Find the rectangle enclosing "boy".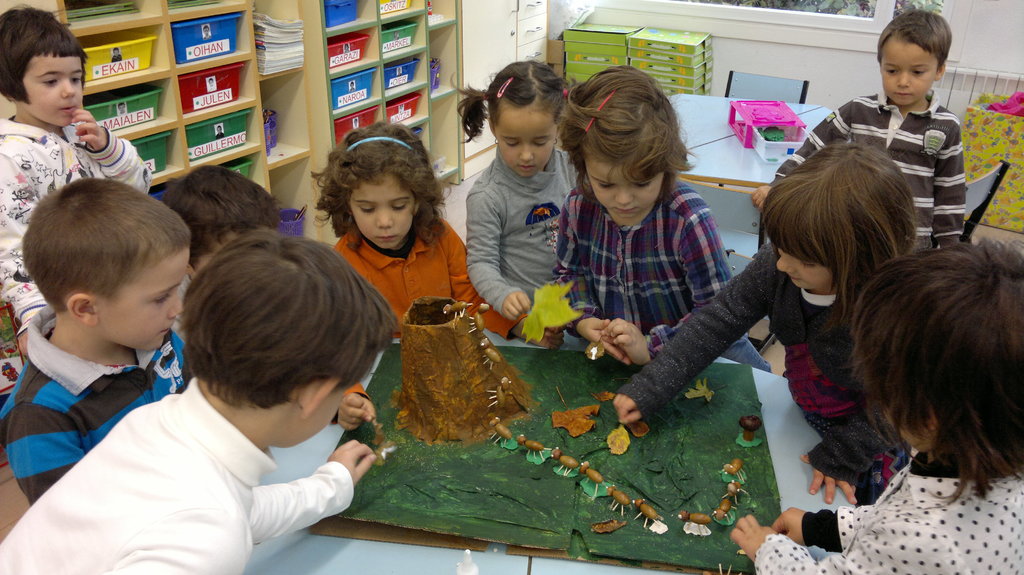
x1=157, y1=166, x2=285, y2=333.
